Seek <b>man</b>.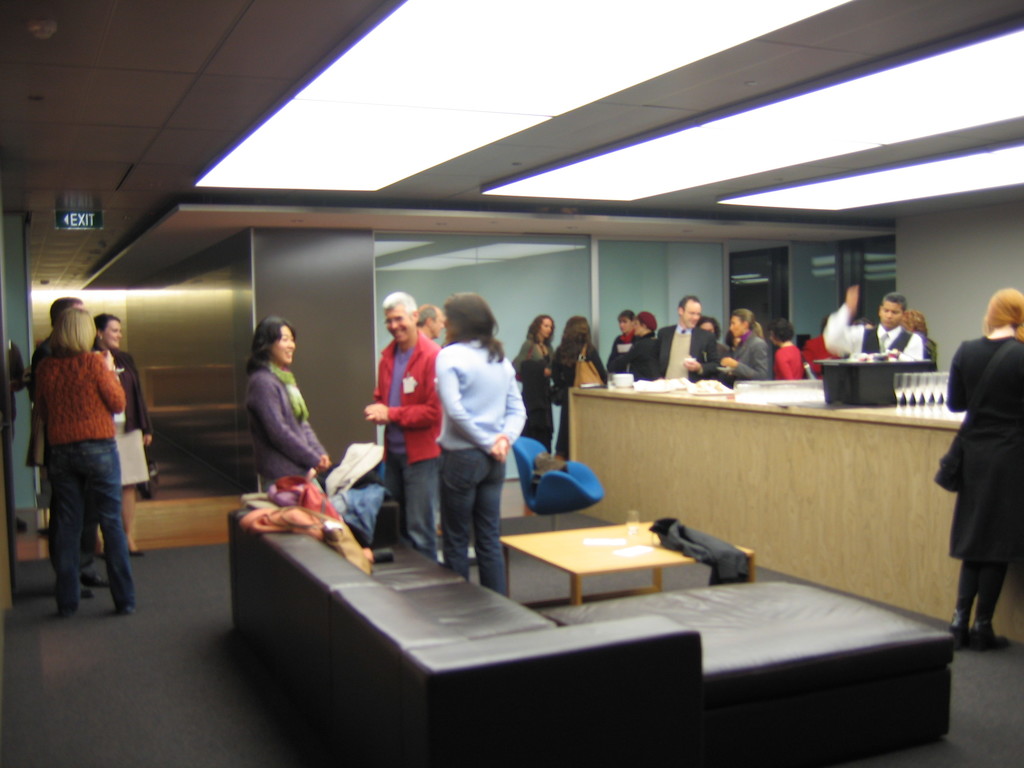
820 282 927 364.
